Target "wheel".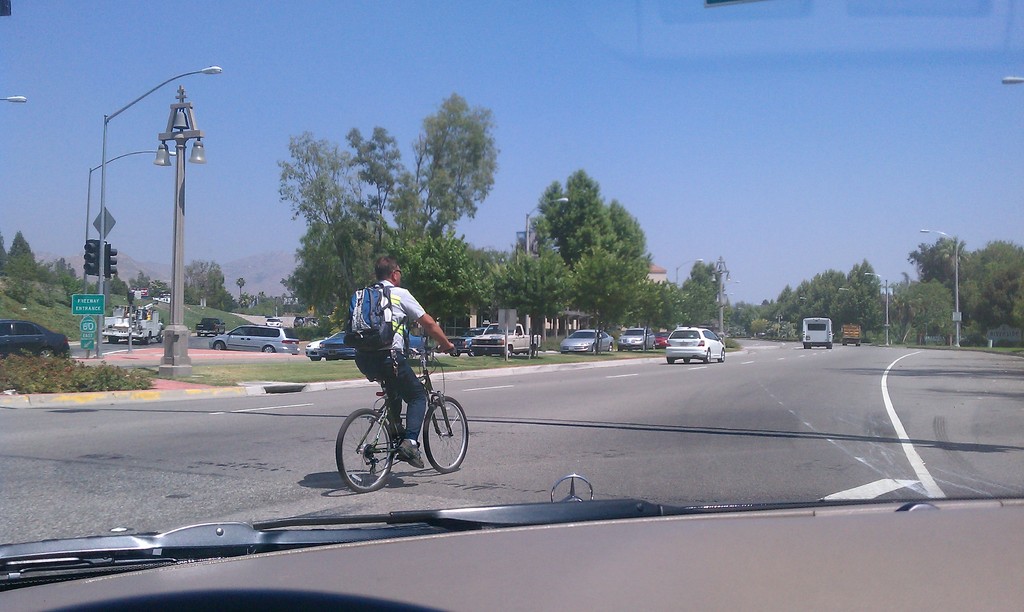
Target region: bbox(666, 353, 673, 360).
